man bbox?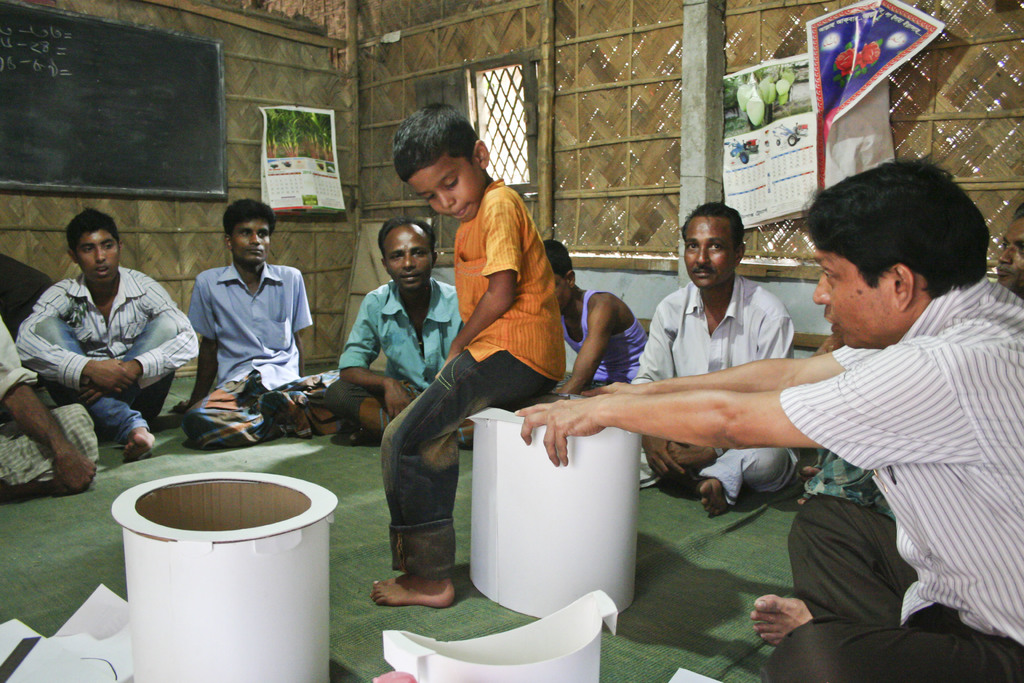
crop(319, 211, 471, 451)
